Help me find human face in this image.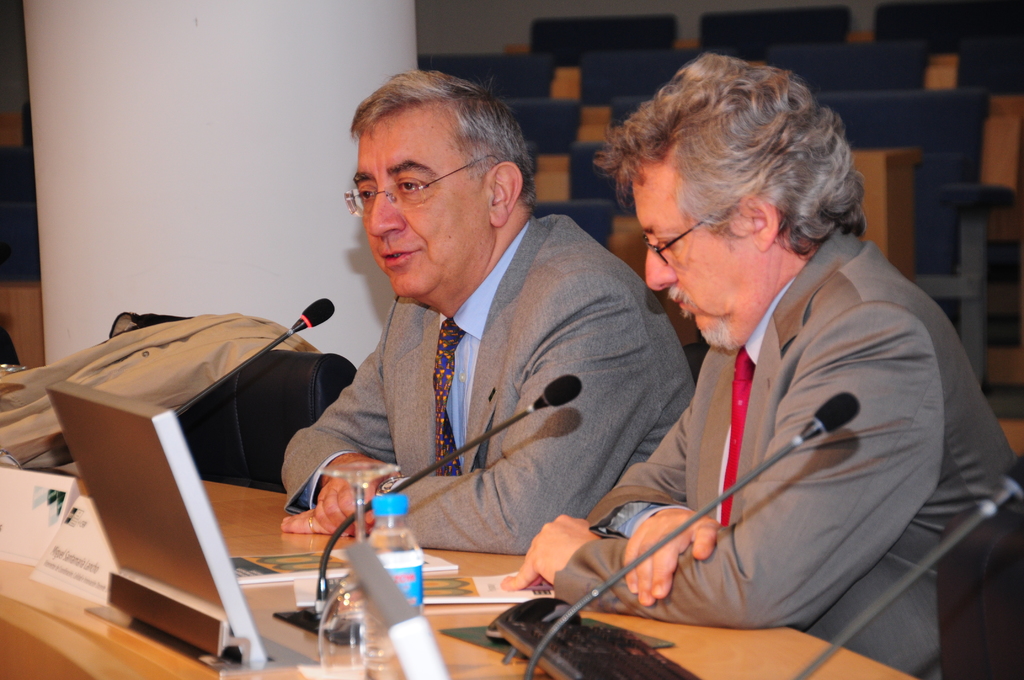
Found it: {"x1": 351, "y1": 112, "x2": 486, "y2": 295}.
